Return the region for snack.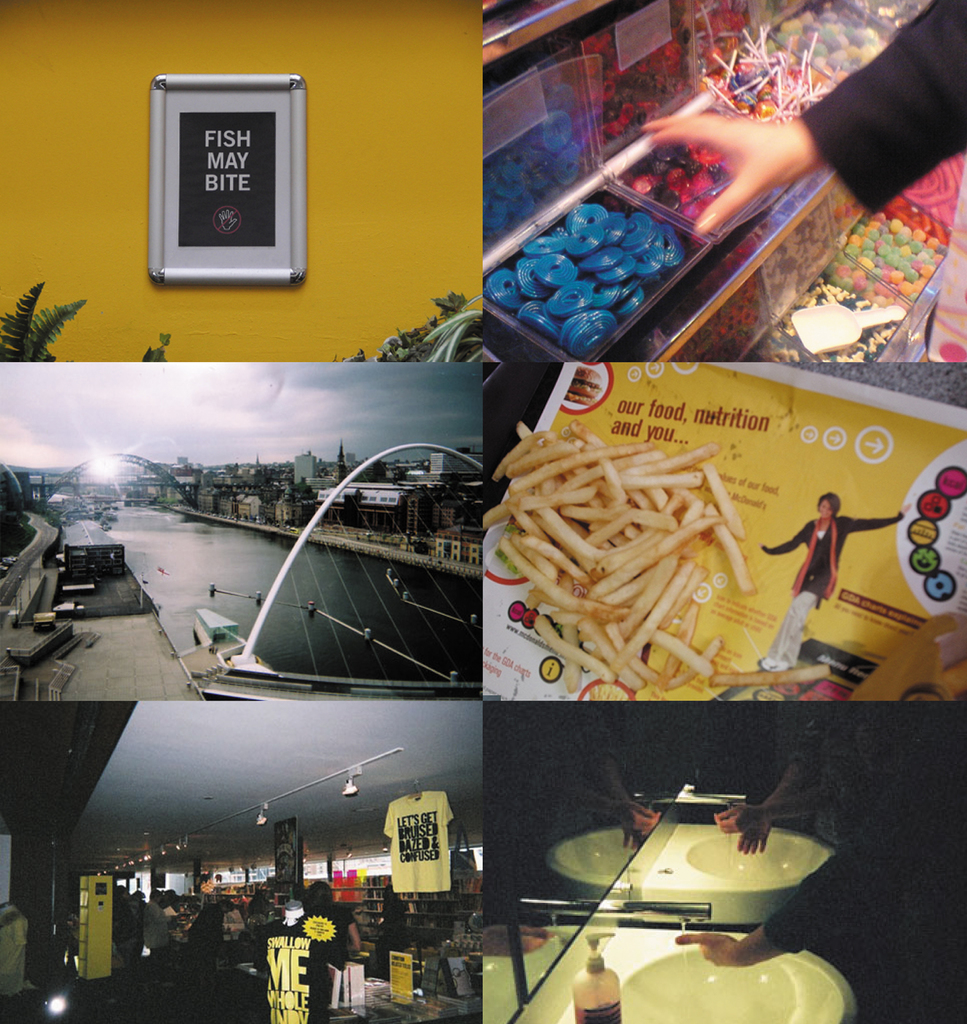
locate(490, 435, 850, 700).
